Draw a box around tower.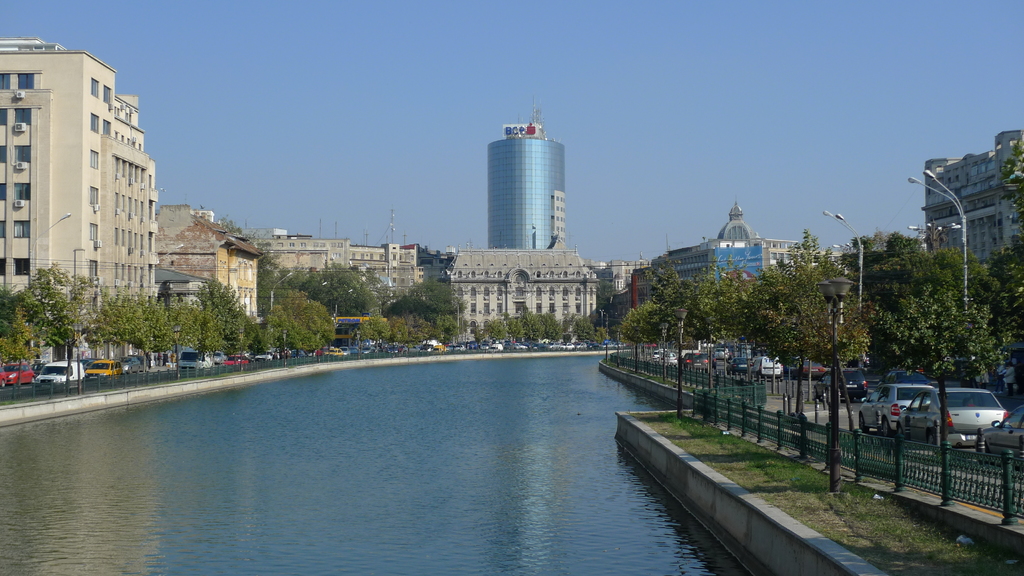
rect(479, 113, 579, 250).
